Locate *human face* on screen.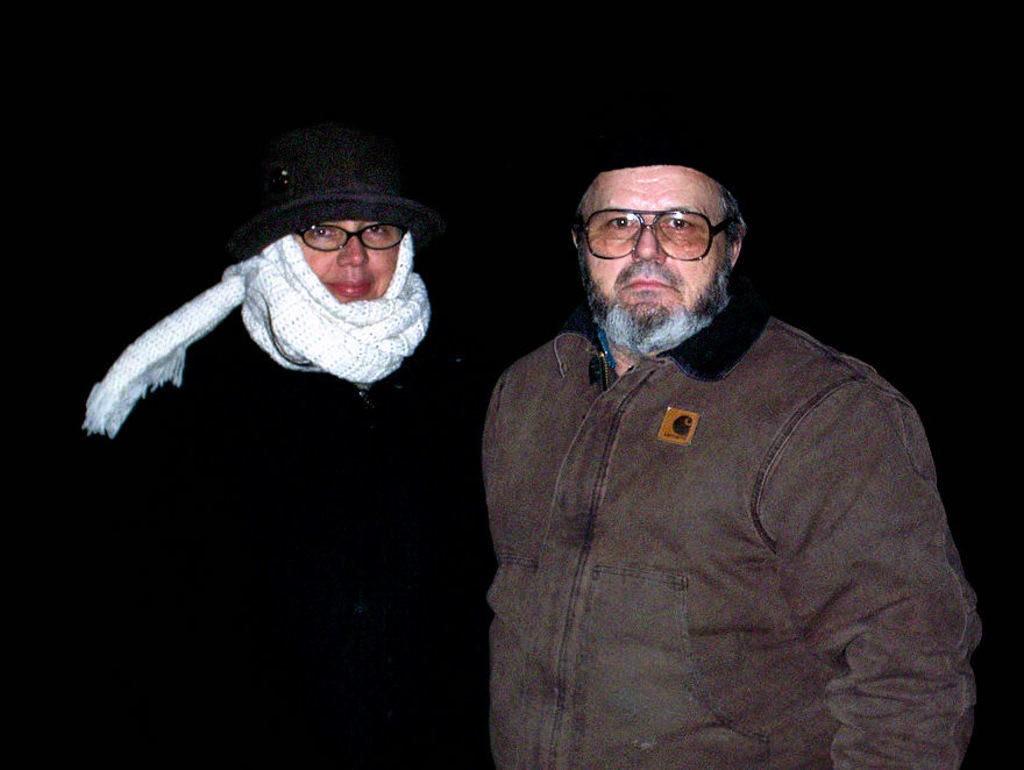
On screen at <bbox>579, 166, 740, 351</bbox>.
